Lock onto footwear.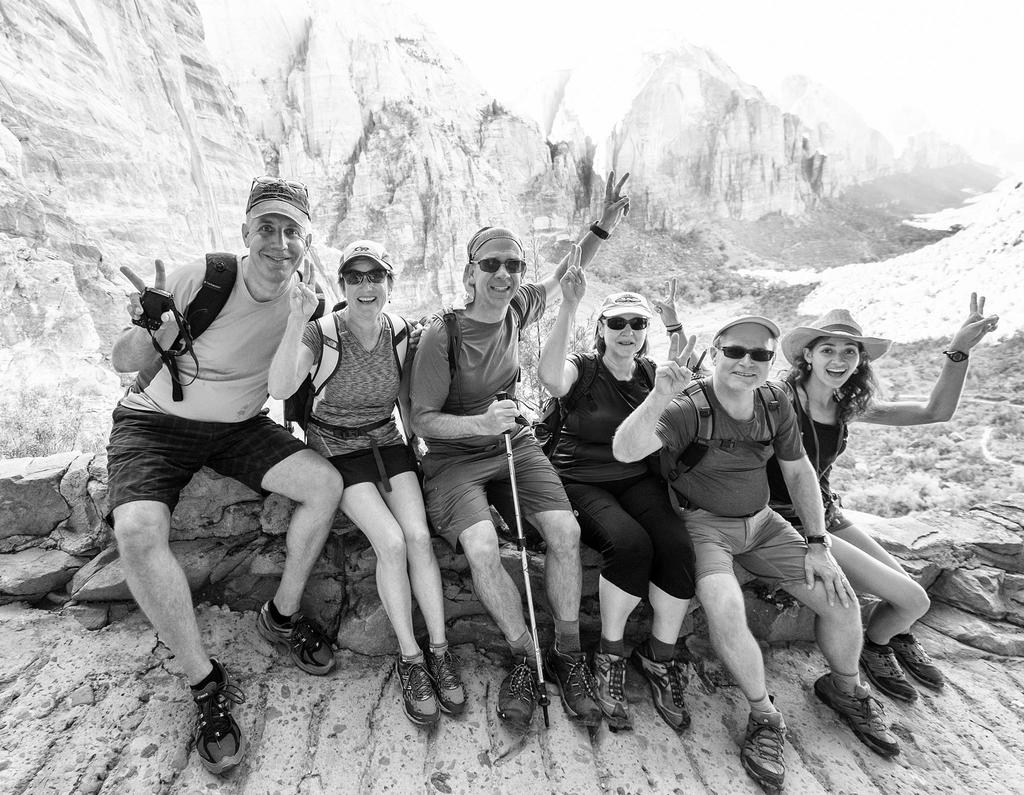
Locked: [x1=892, y1=634, x2=947, y2=693].
